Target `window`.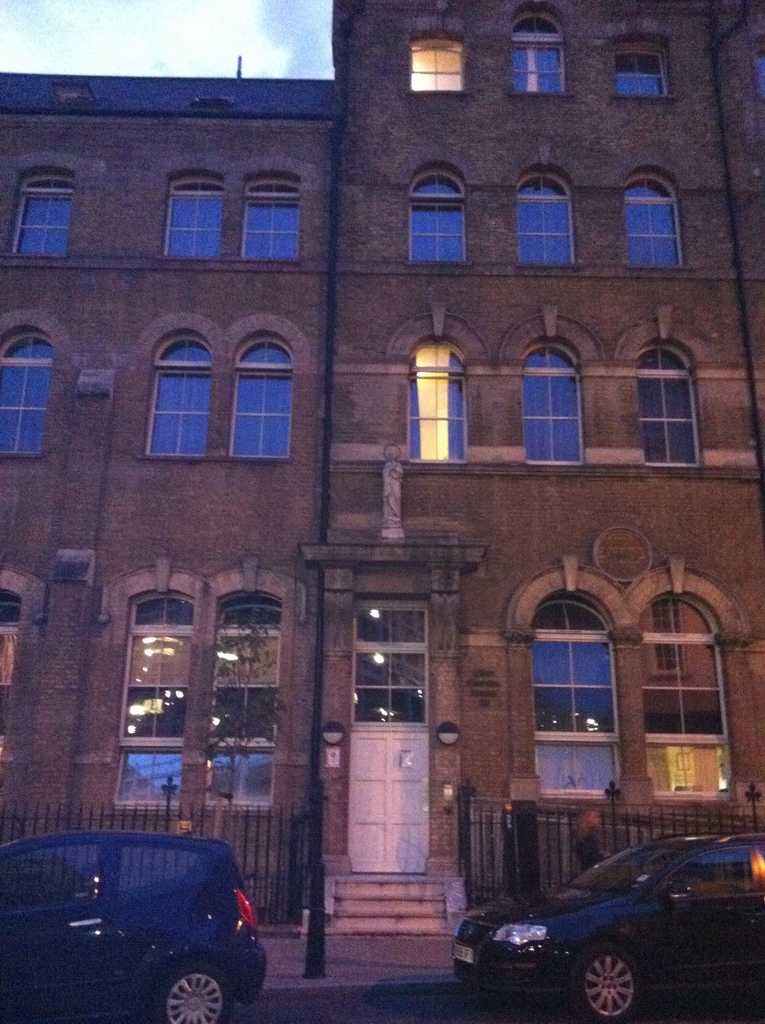
Target region: box(526, 586, 622, 803).
